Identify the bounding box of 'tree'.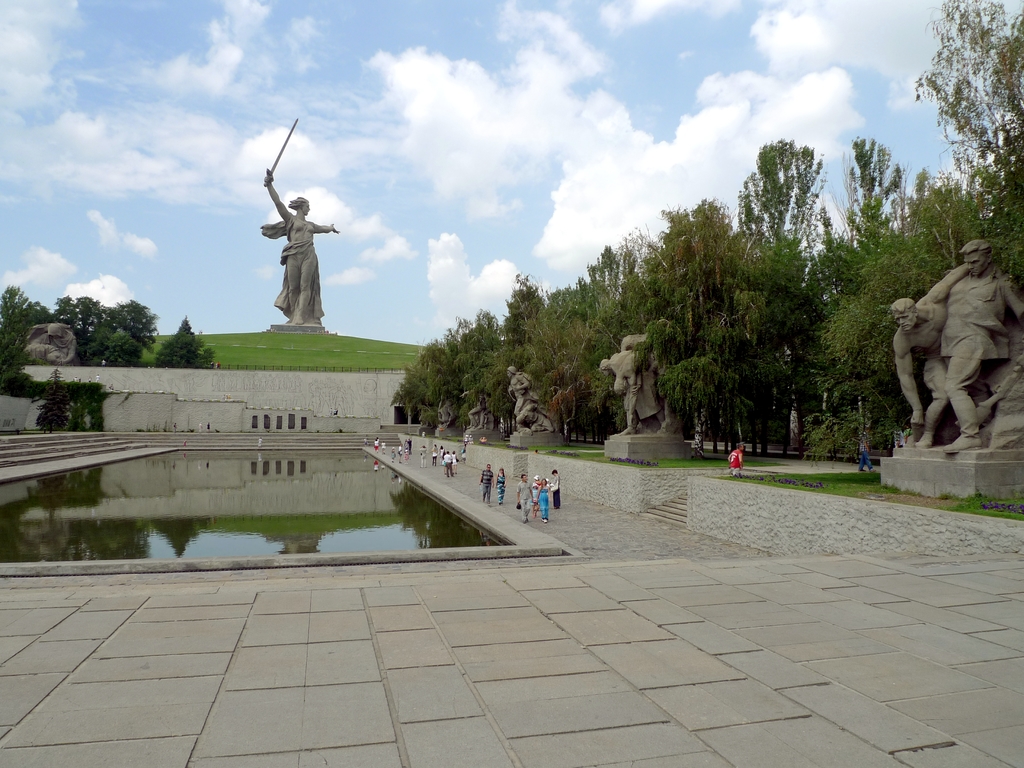
[left=847, top=138, right=933, bottom=243].
